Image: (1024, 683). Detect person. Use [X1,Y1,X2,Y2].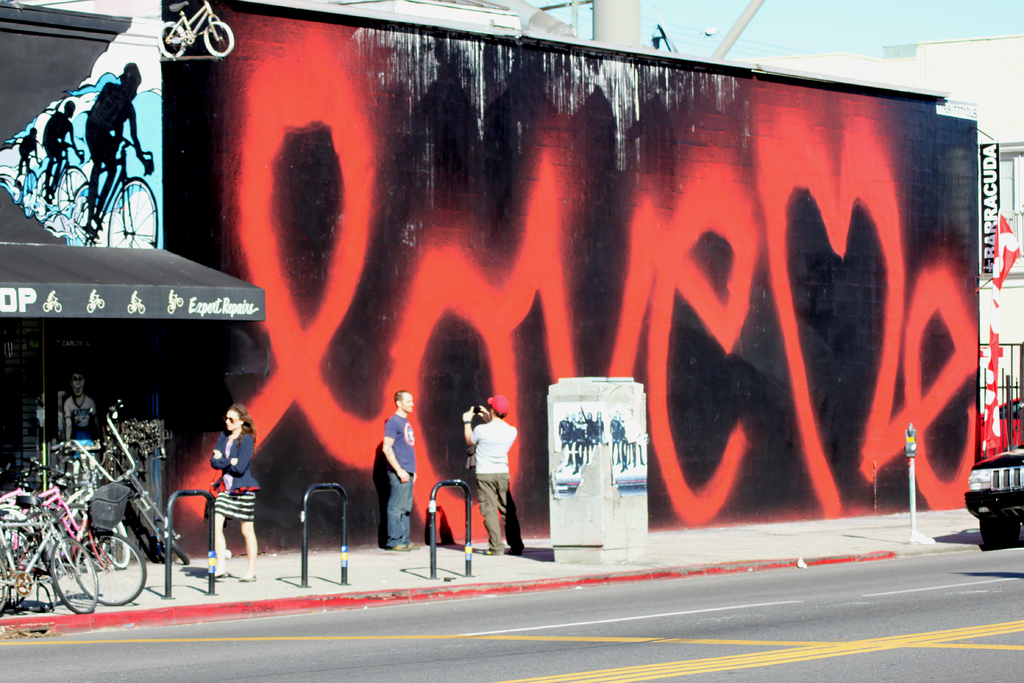
[44,101,84,204].
